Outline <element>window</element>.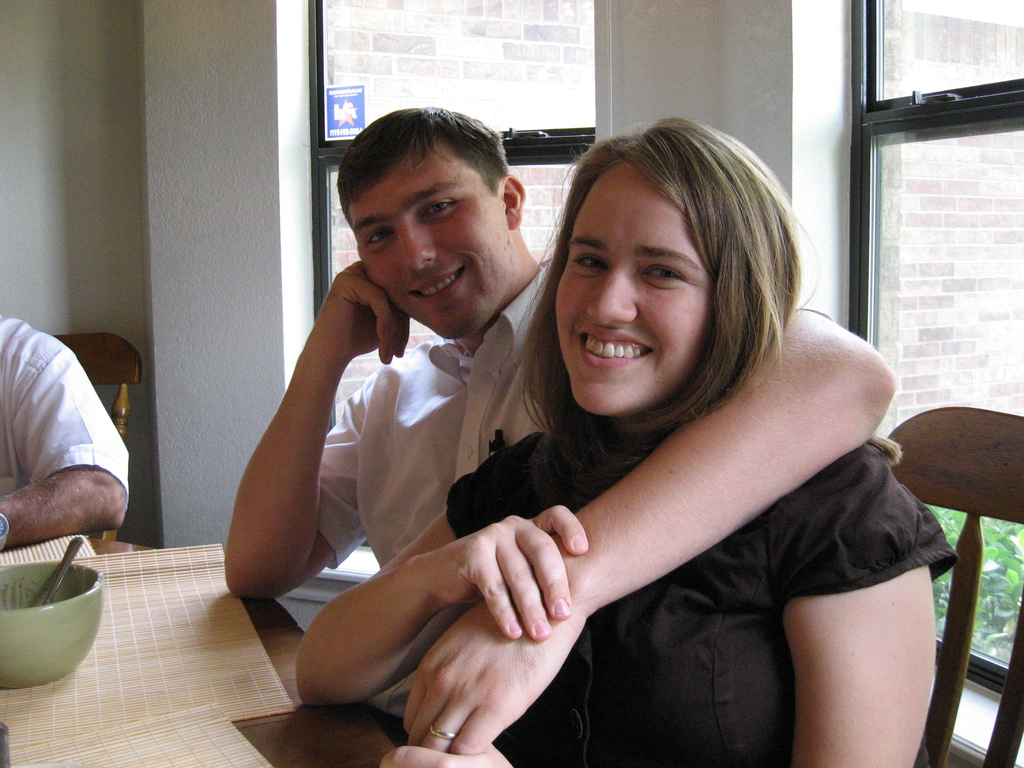
Outline: select_region(311, 0, 595, 548).
